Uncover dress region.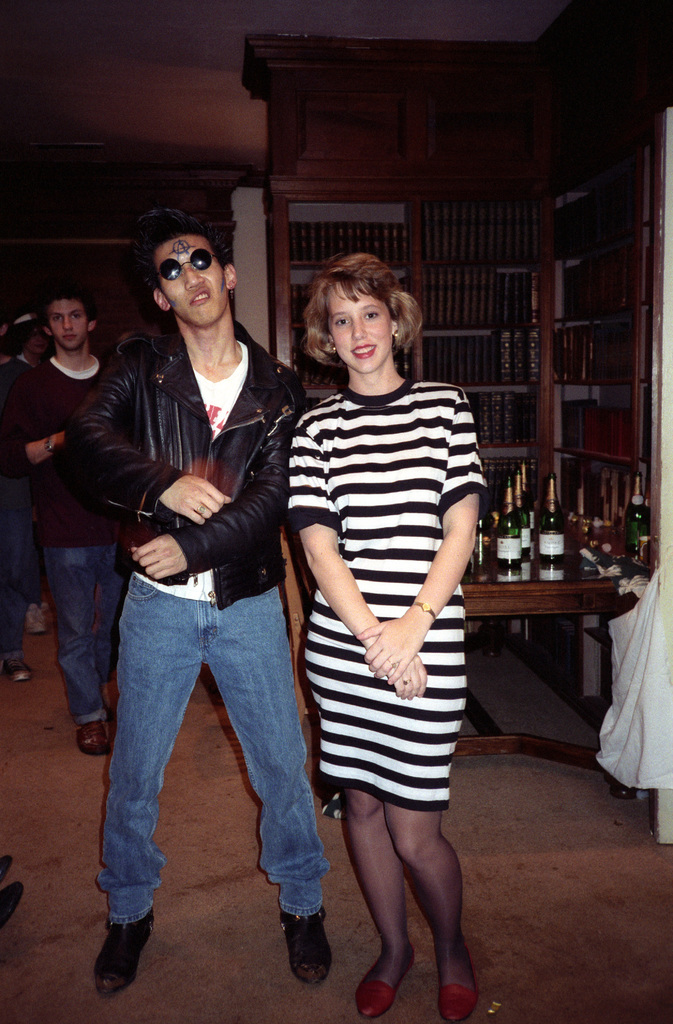
Uncovered: <bbox>283, 375, 488, 810</bbox>.
